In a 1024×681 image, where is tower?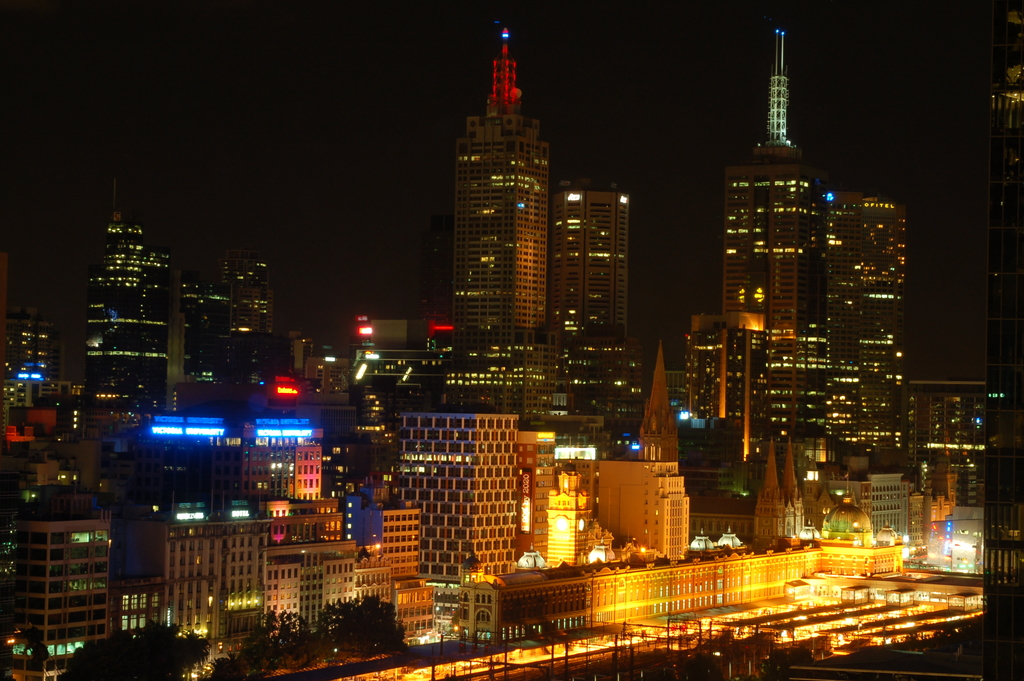
{"left": 555, "top": 175, "right": 637, "bottom": 430}.
